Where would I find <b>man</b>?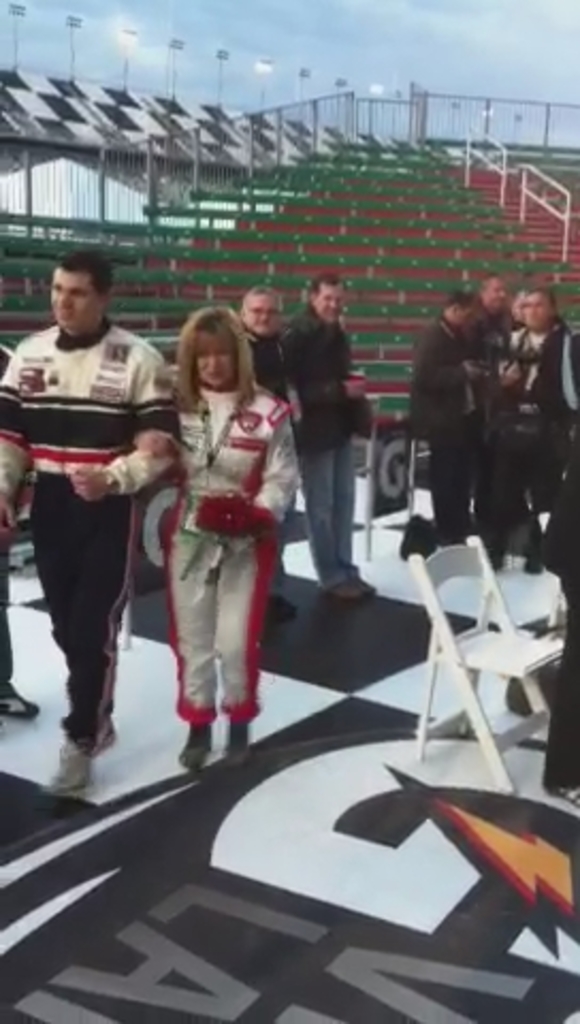
At pyautogui.locateOnScreen(480, 273, 525, 546).
